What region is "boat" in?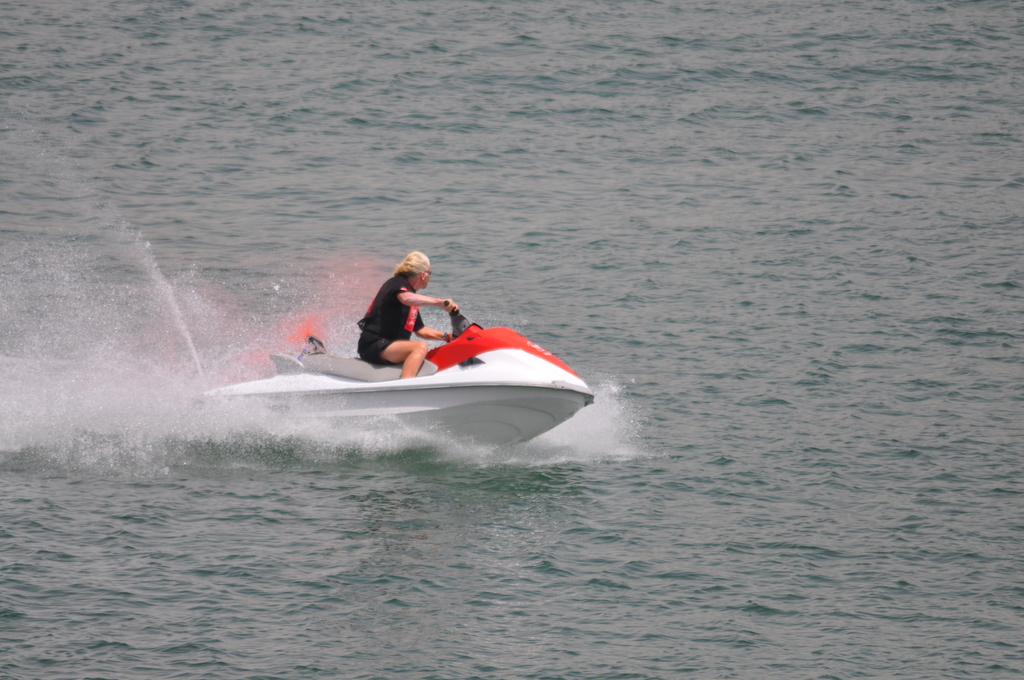
<bbox>201, 277, 624, 451</bbox>.
